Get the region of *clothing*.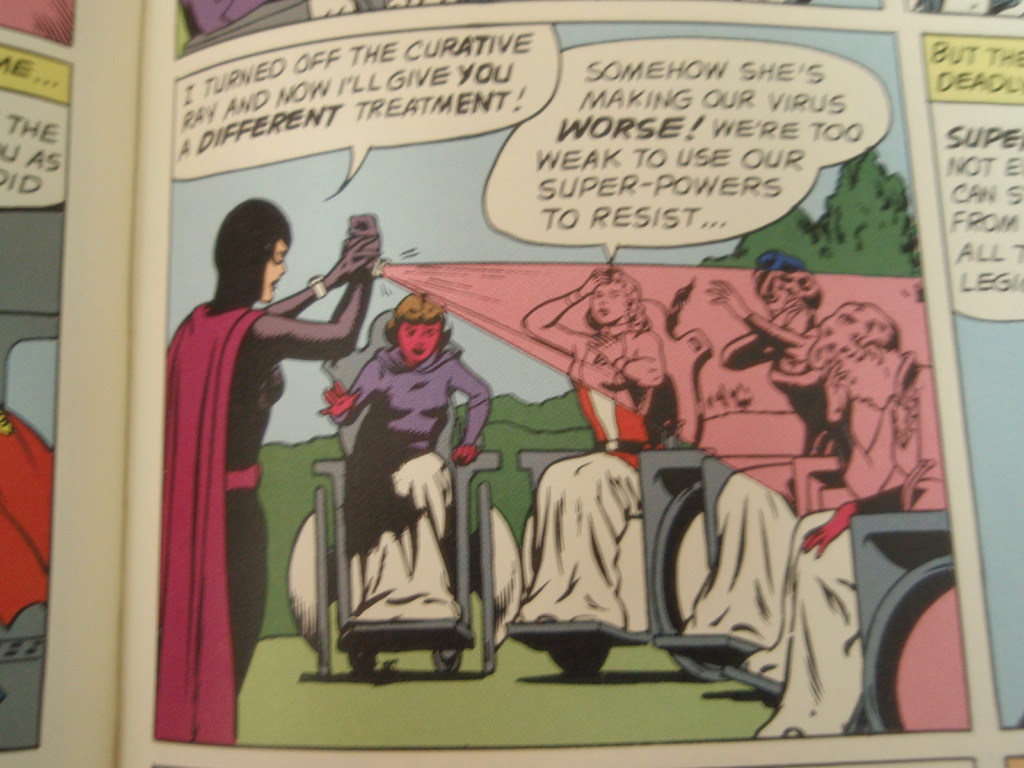
detection(177, 226, 428, 708).
